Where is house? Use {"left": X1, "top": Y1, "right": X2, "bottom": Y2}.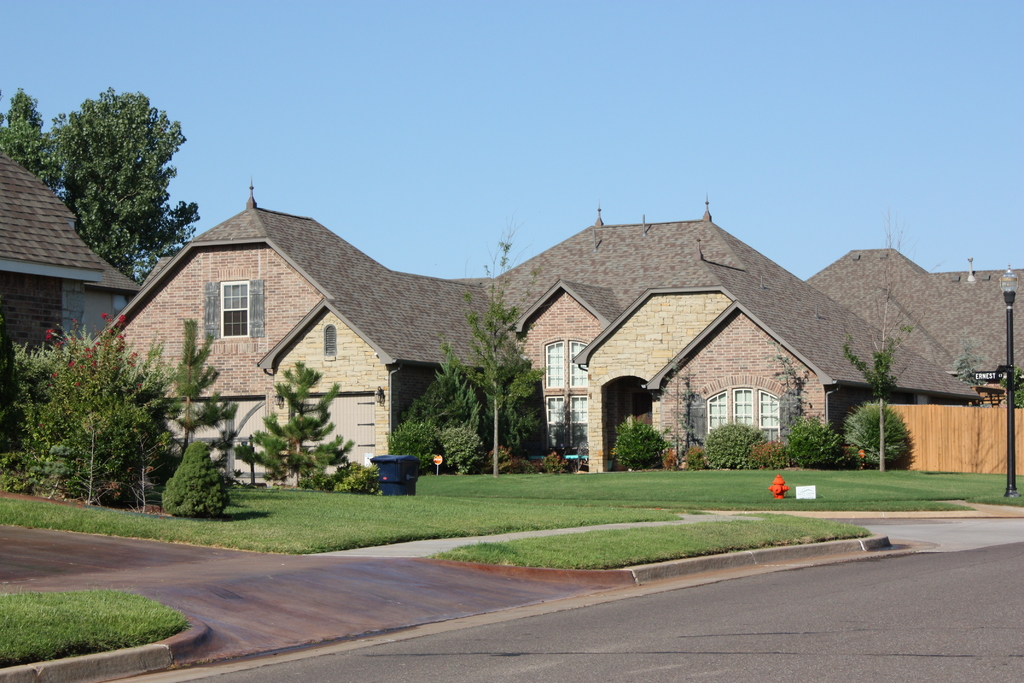
{"left": 2, "top": 149, "right": 131, "bottom": 355}.
